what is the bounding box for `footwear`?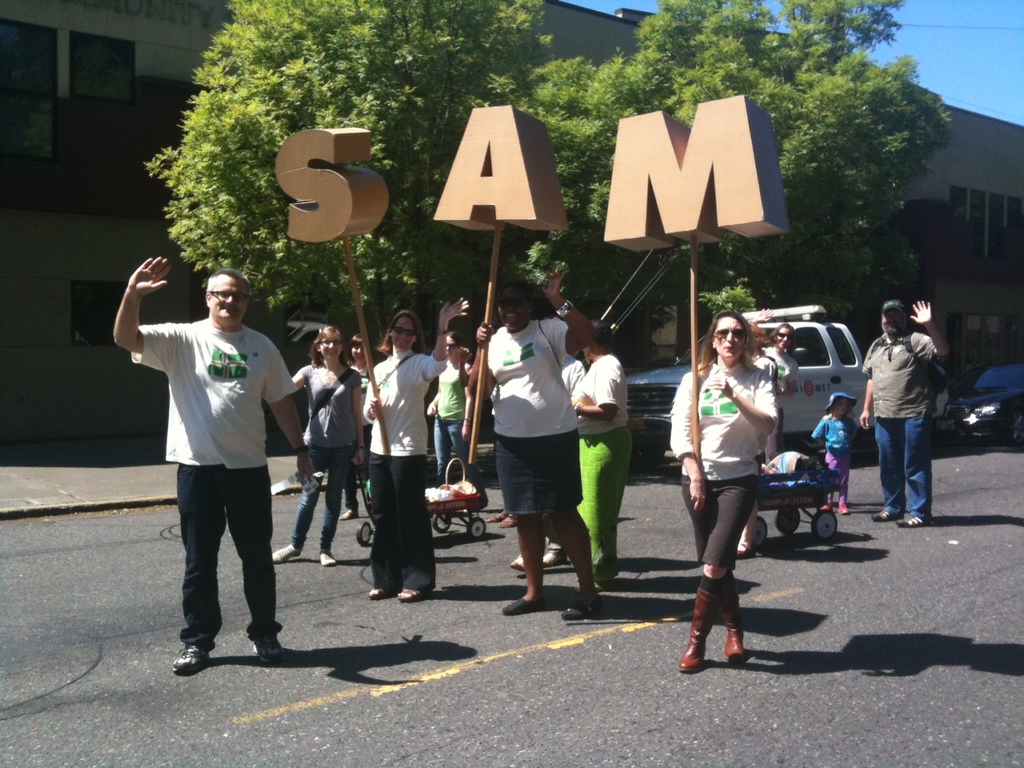
x1=254, y1=638, x2=280, y2=661.
